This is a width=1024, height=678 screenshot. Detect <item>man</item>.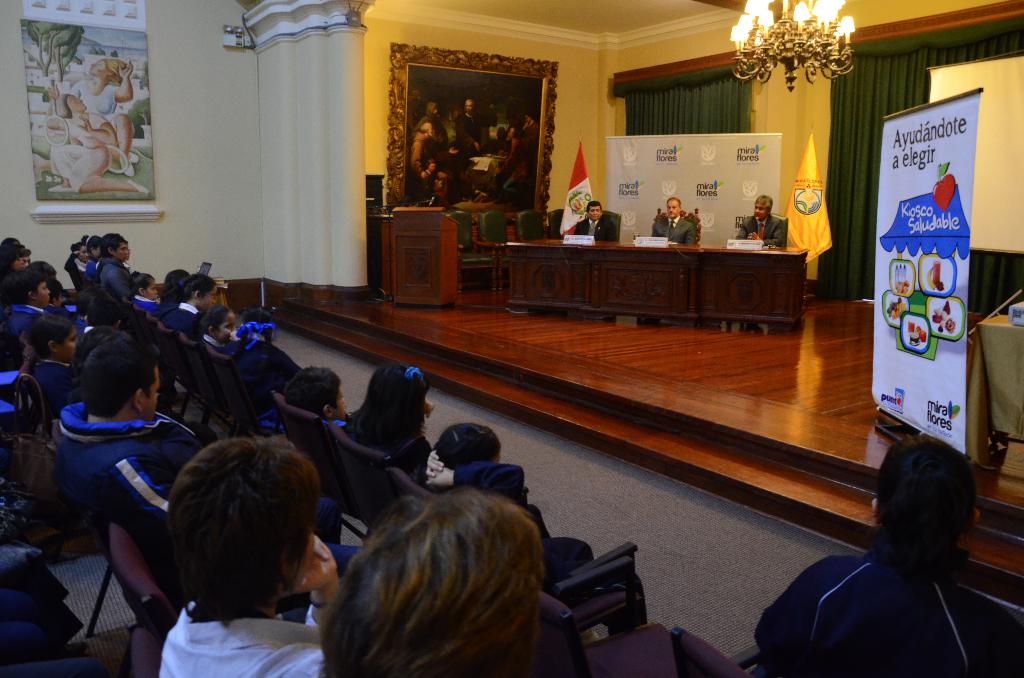
bbox(568, 199, 615, 241).
